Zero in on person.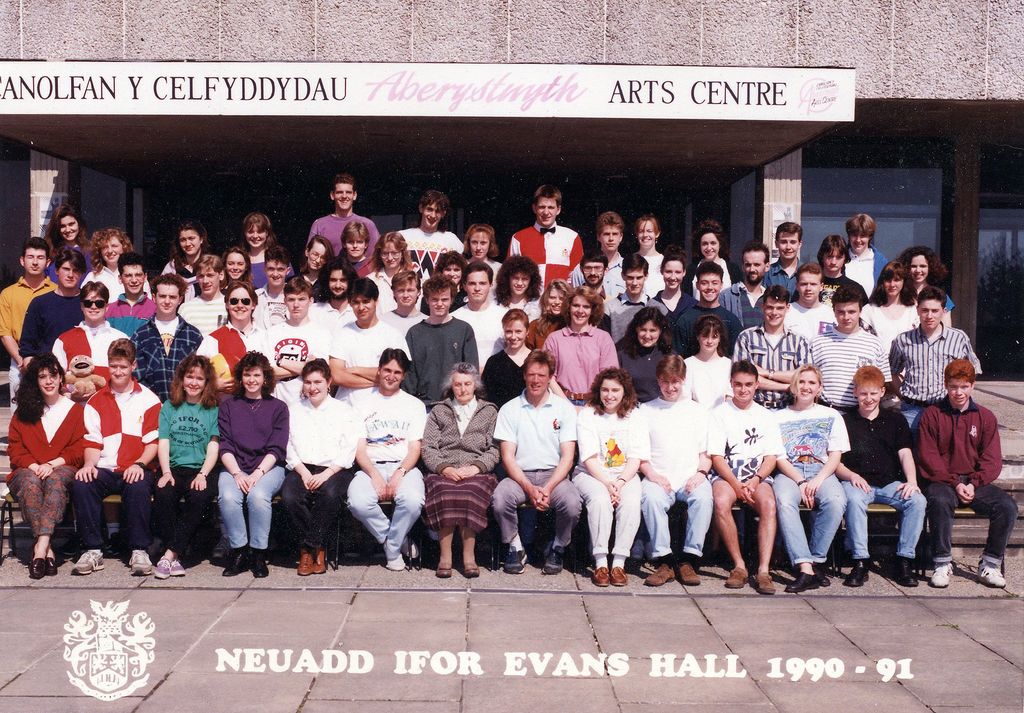
Zeroed in: (left=504, top=187, right=591, bottom=295).
